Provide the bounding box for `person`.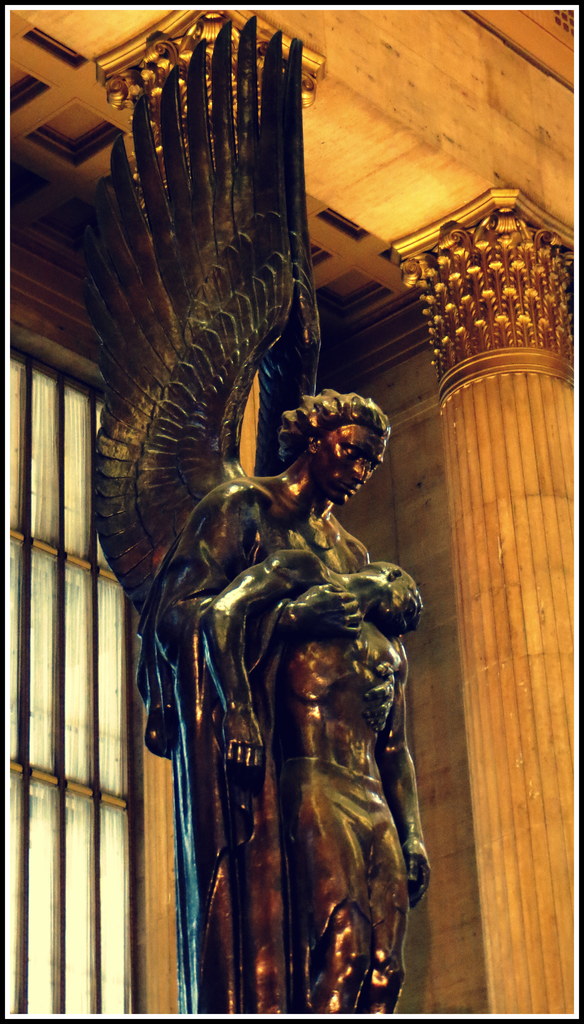
(left=105, top=258, right=423, bottom=1021).
